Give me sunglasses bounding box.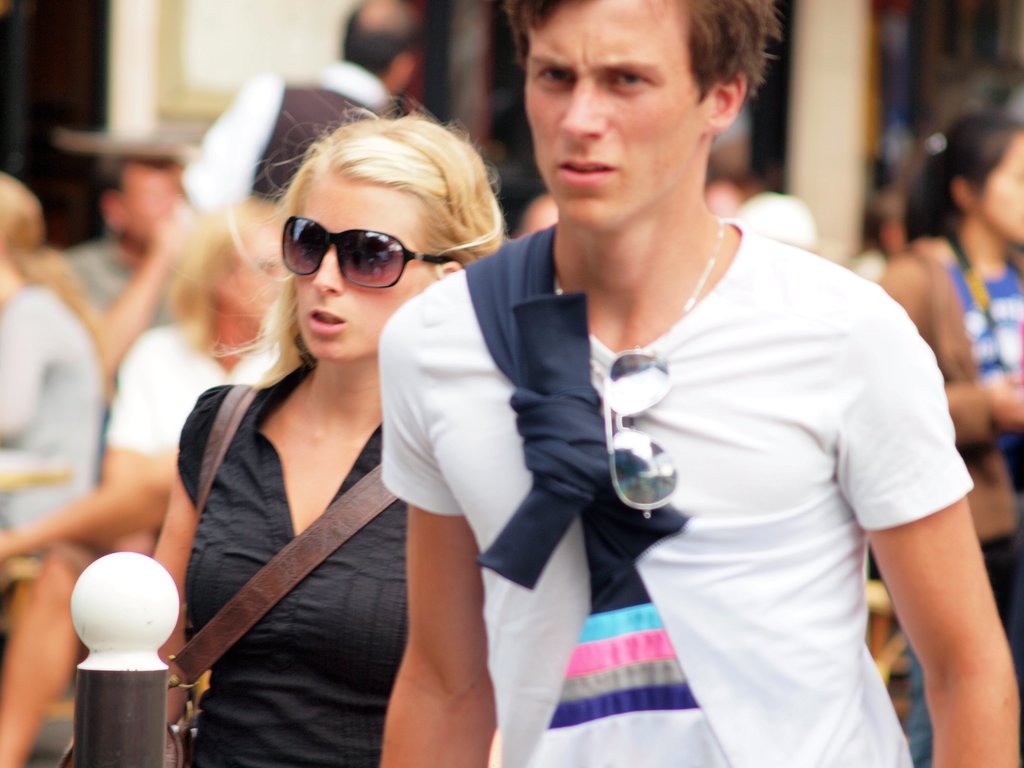
rect(281, 214, 452, 291).
